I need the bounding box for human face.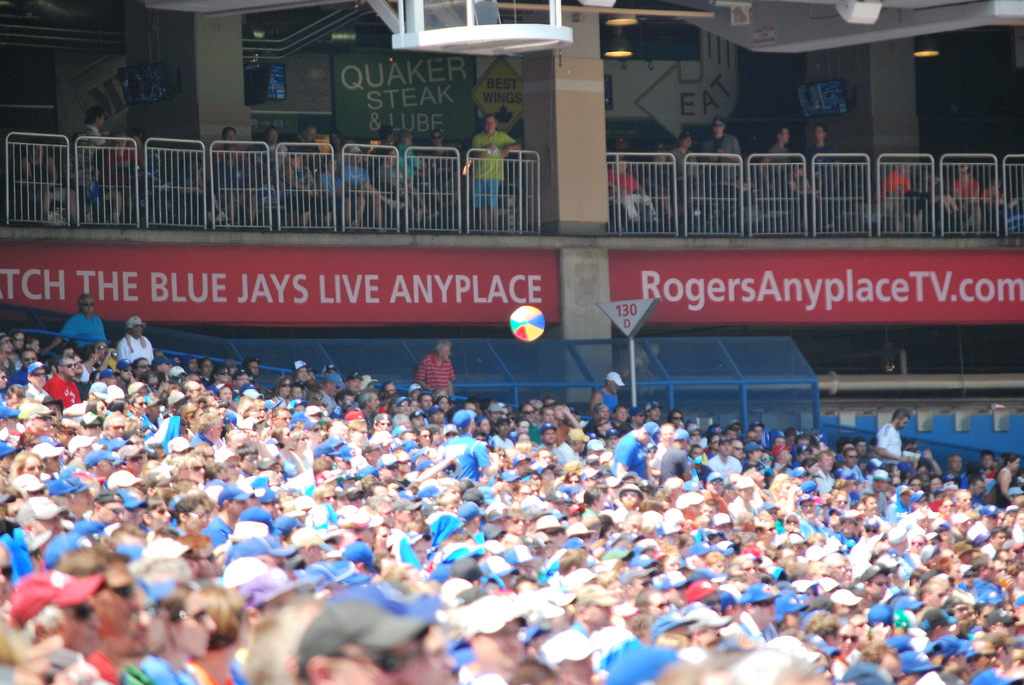
Here it is: [left=982, top=454, right=991, bottom=466].
